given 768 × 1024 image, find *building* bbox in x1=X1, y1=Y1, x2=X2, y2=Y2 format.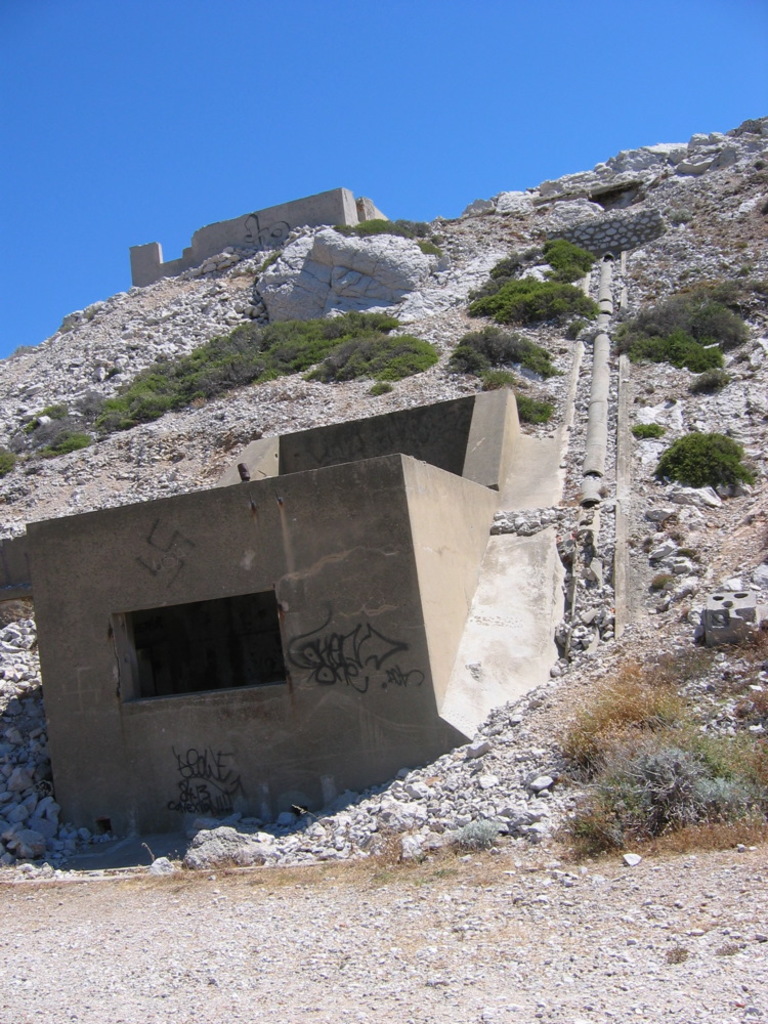
x1=124, y1=184, x2=378, y2=288.
